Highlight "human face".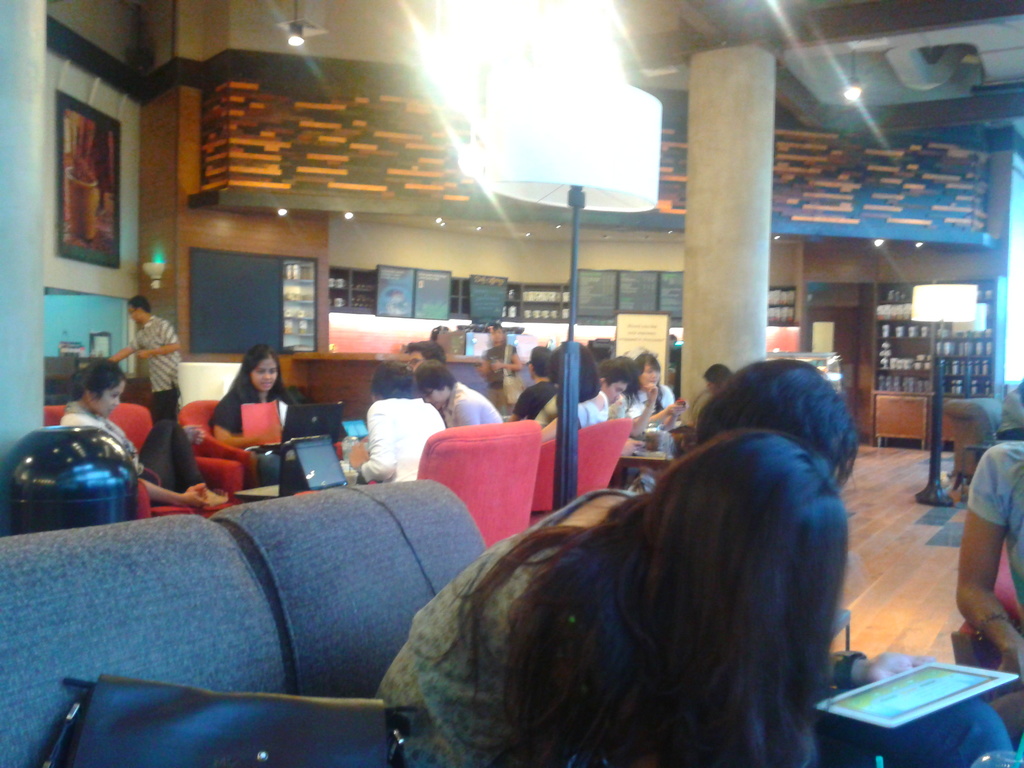
Highlighted region: 252:355:278:390.
